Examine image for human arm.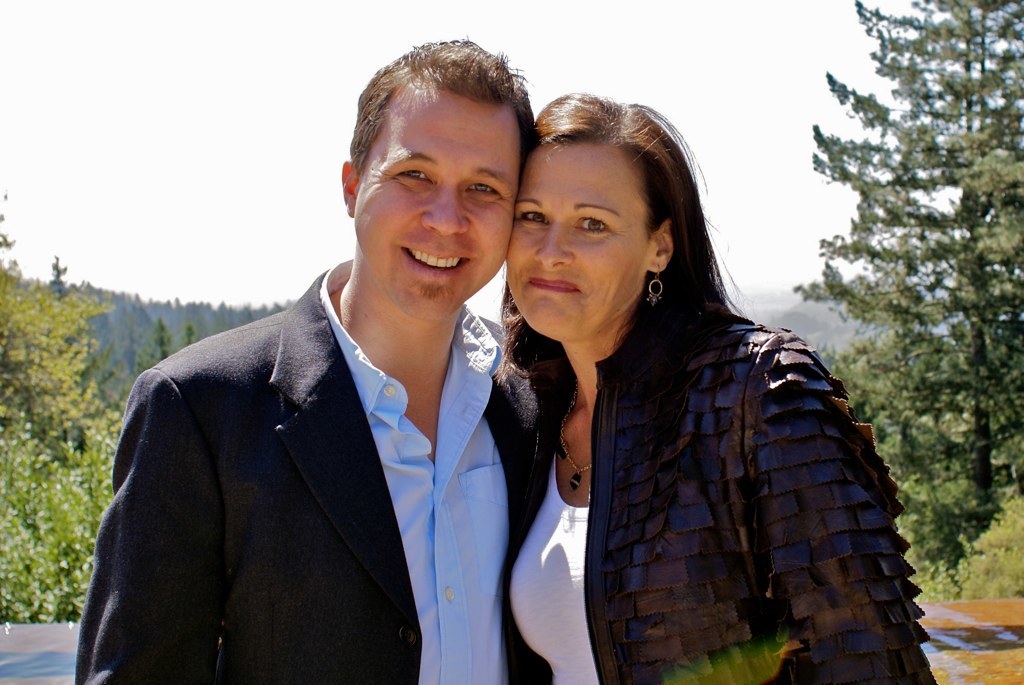
Examination result: (504,324,565,479).
